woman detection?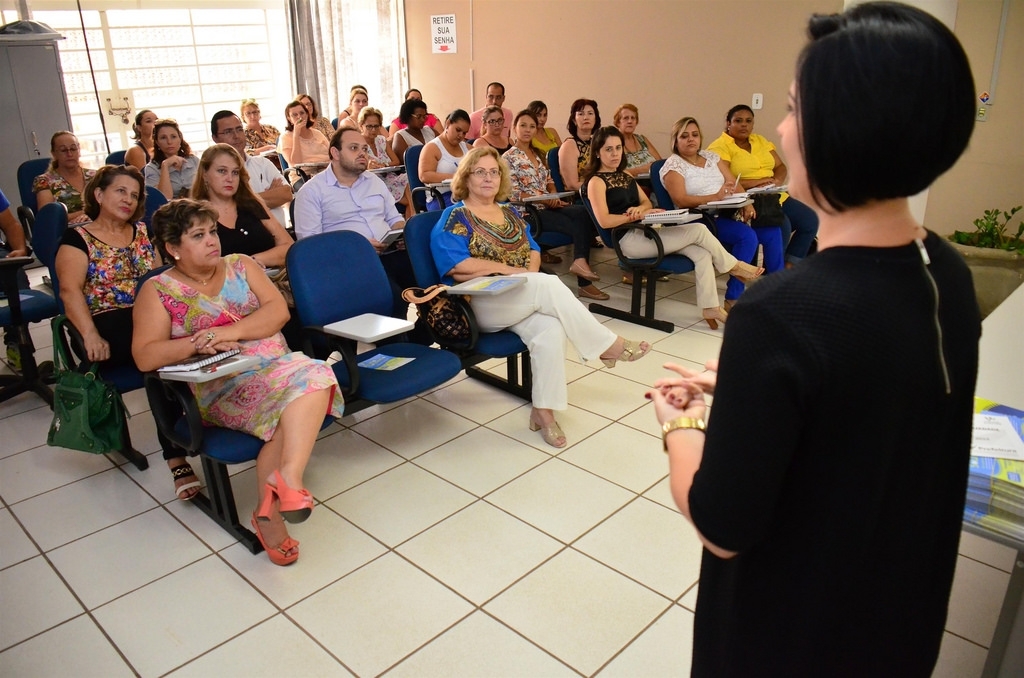
select_region(293, 94, 334, 134)
